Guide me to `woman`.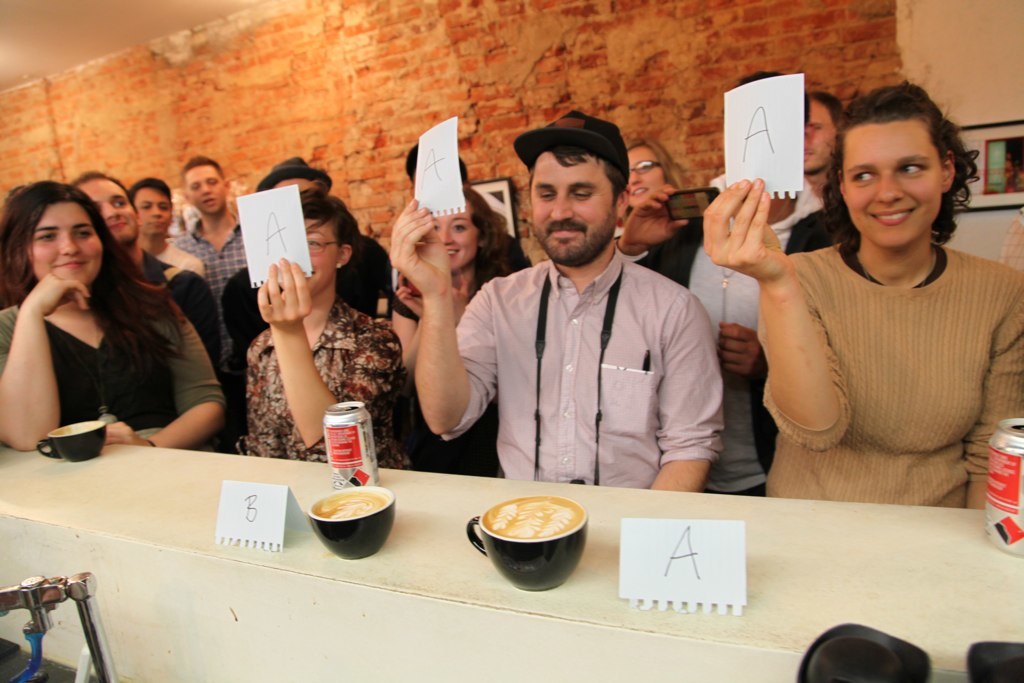
Guidance: x1=376 y1=166 x2=547 y2=465.
